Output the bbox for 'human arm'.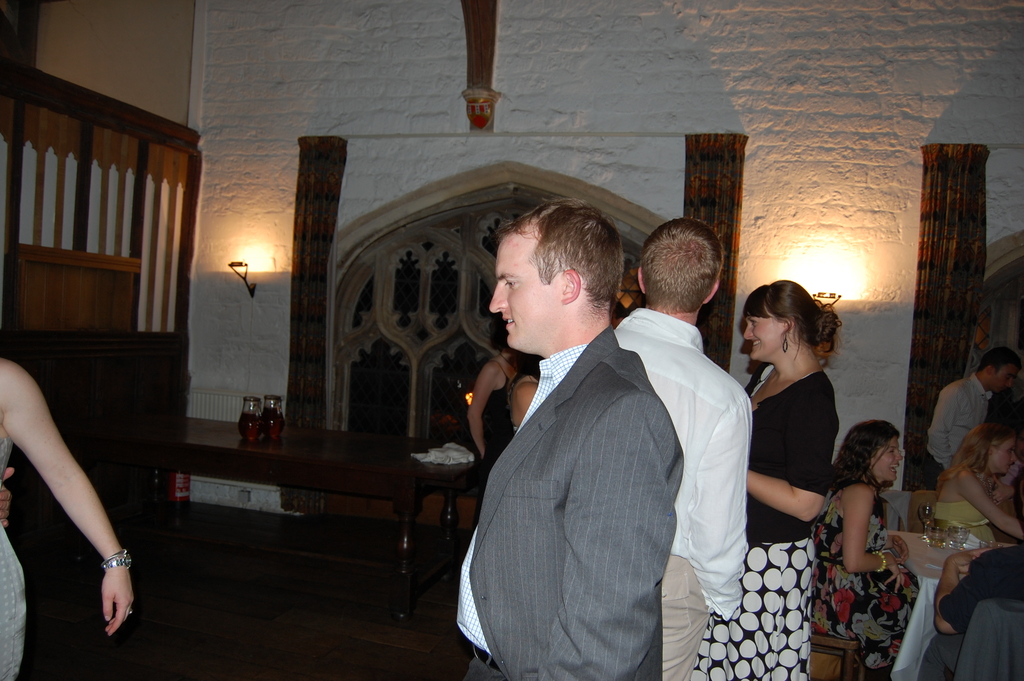
bbox=(955, 466, 1023, 536).
